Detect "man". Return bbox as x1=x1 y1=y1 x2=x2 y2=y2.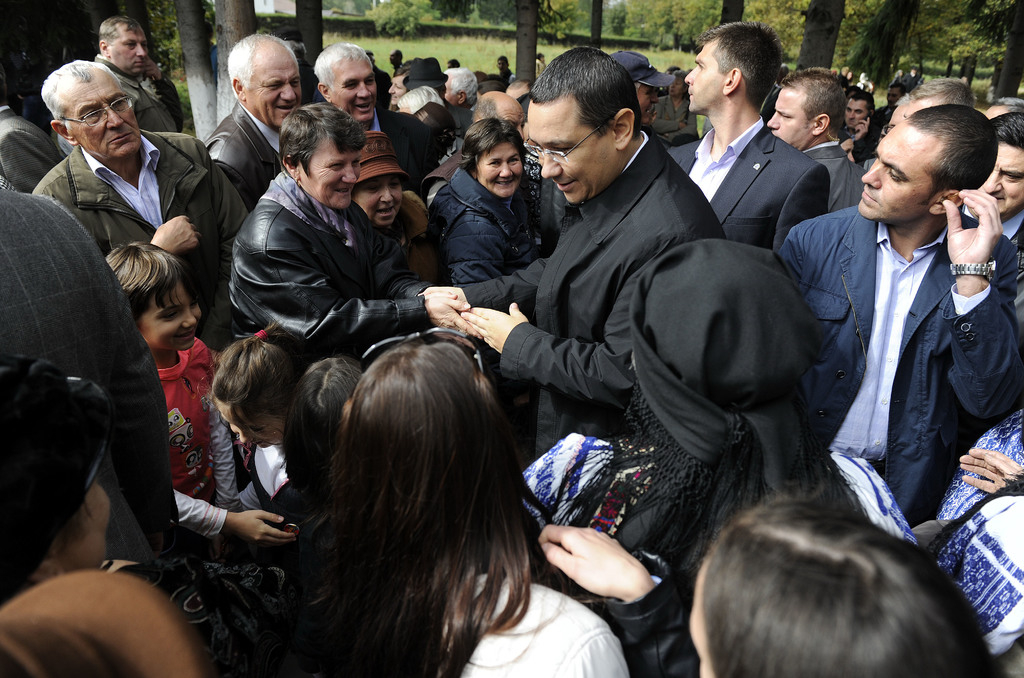
x1=659 y1=21 x2=834 y2=260.
